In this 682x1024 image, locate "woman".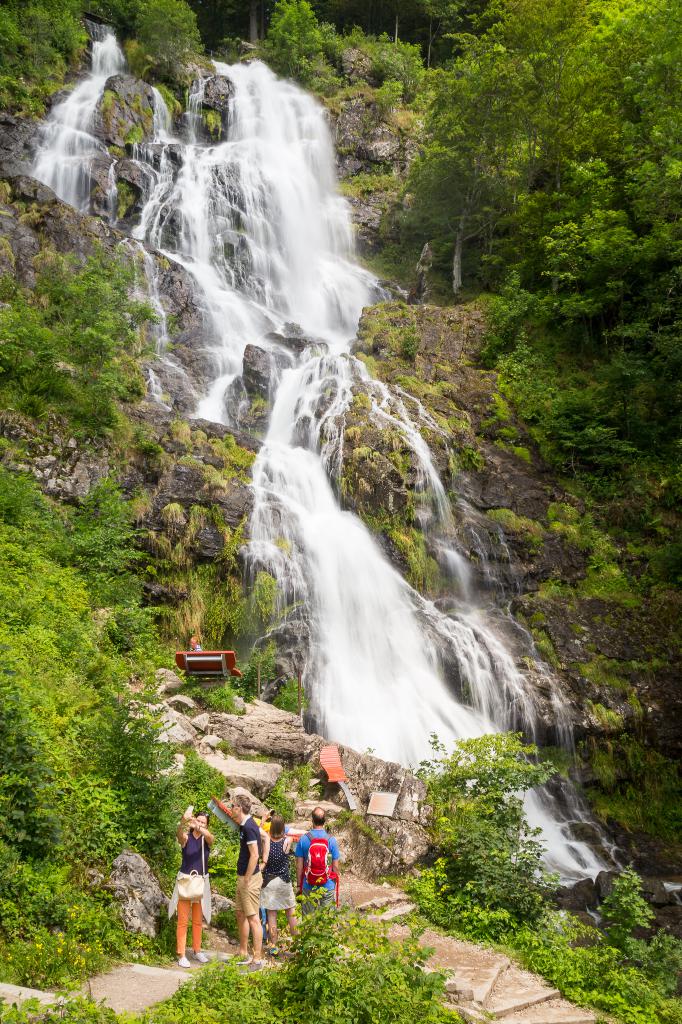
Bounding box: left=160, top=798, right=221, bottom=971.
